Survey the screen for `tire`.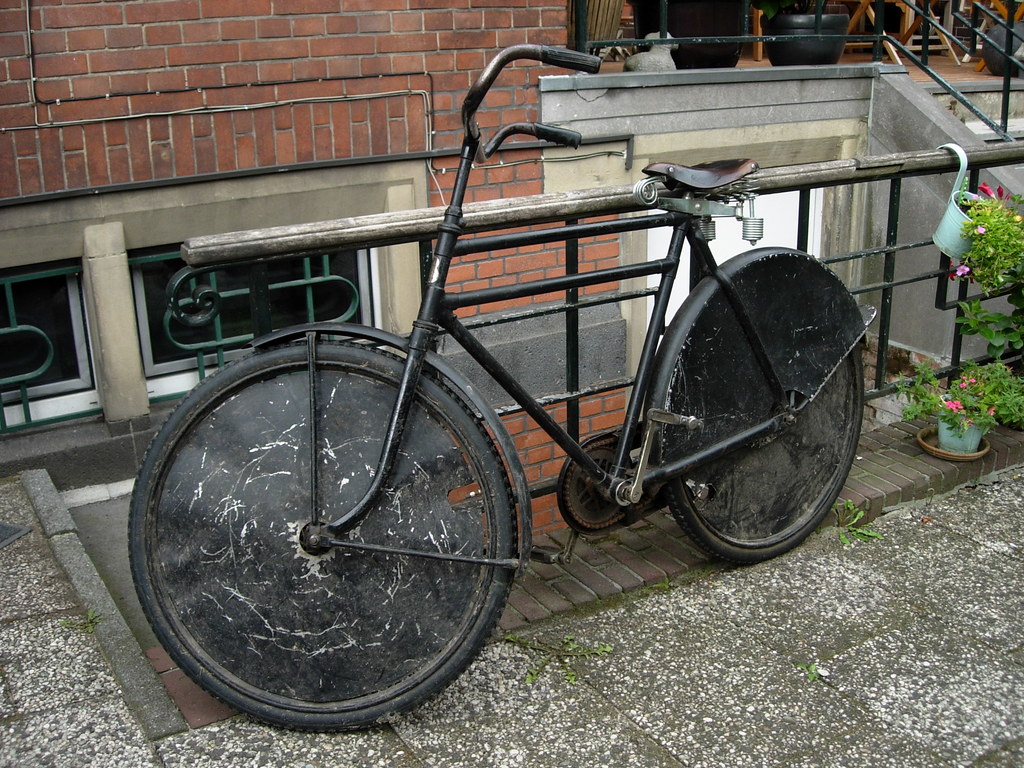
Survey found: {"left": 127, "top": 335, "right": 524, "bottom": 733}.
